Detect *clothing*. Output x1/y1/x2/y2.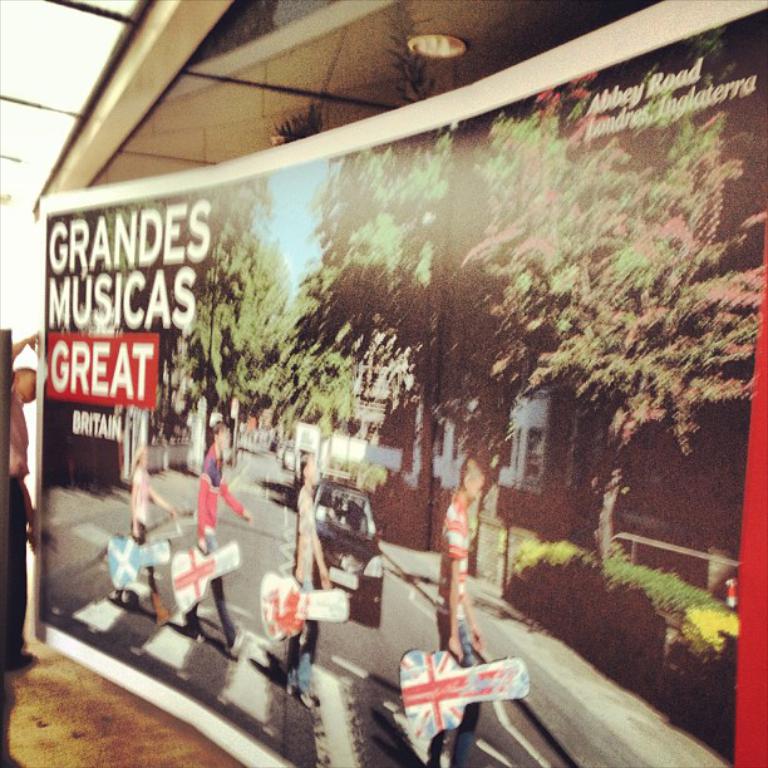
6/394/29/644.
